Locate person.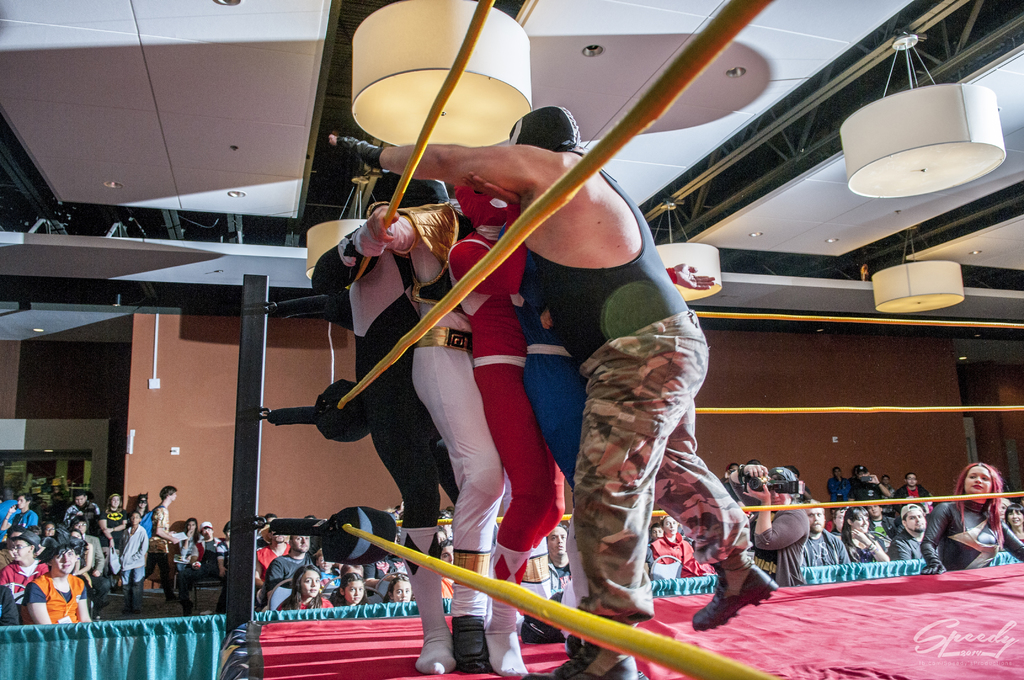
Bounding box: [877, 472, 895, 497].
